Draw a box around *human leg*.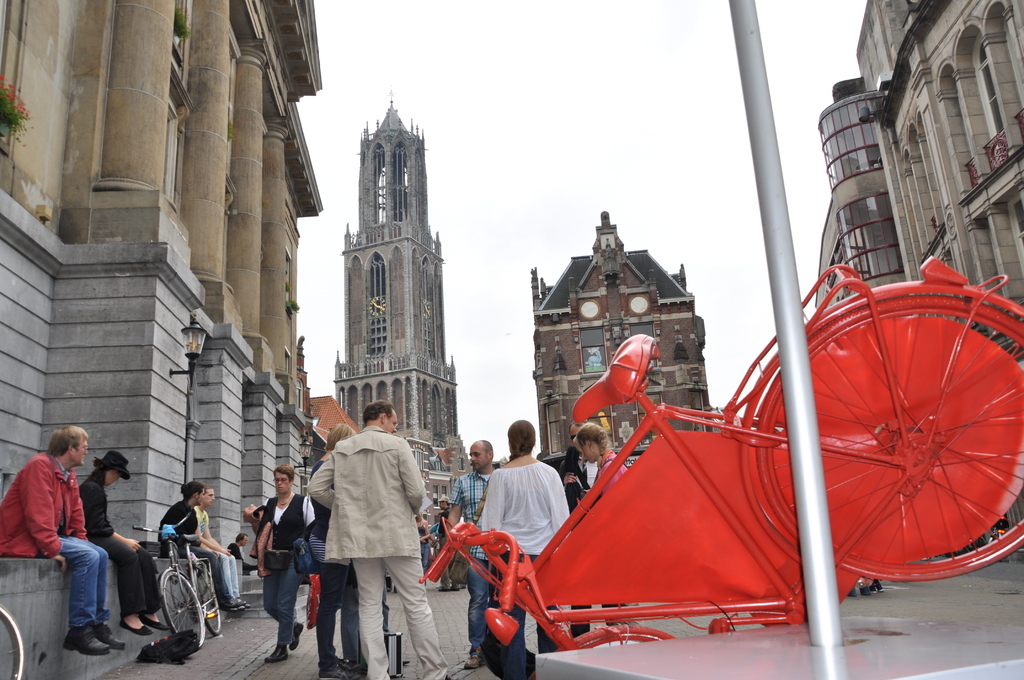
265, 555, 298, 660.
